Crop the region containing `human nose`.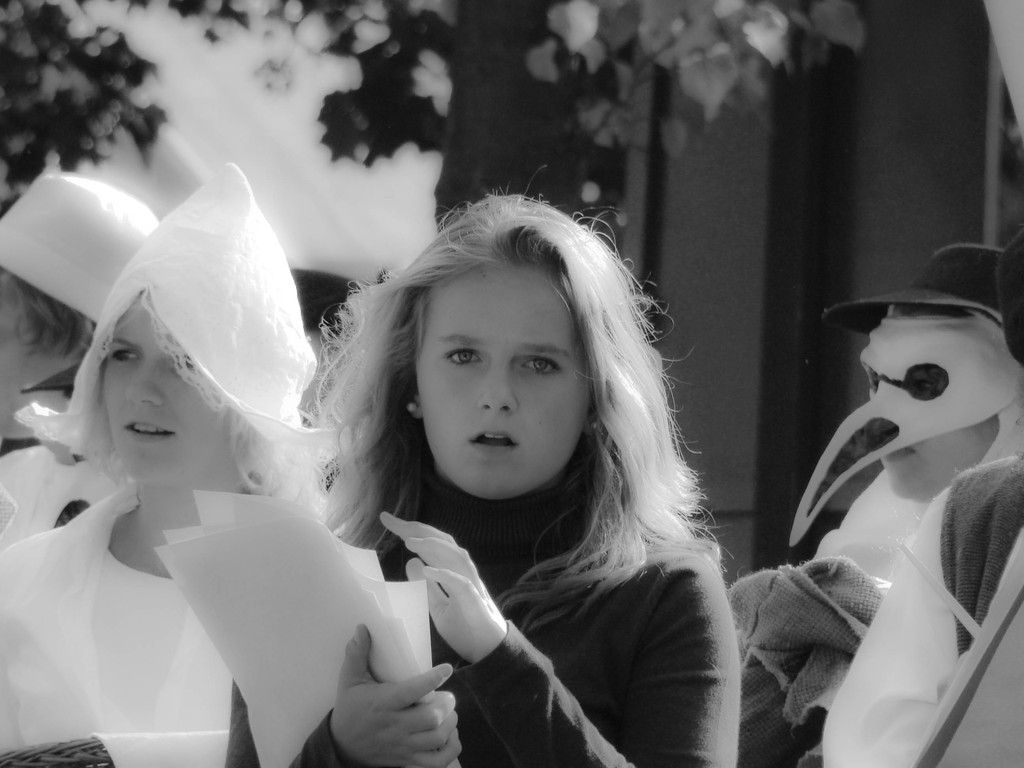
Crop region: BBox(126, 364, 162, 408).
